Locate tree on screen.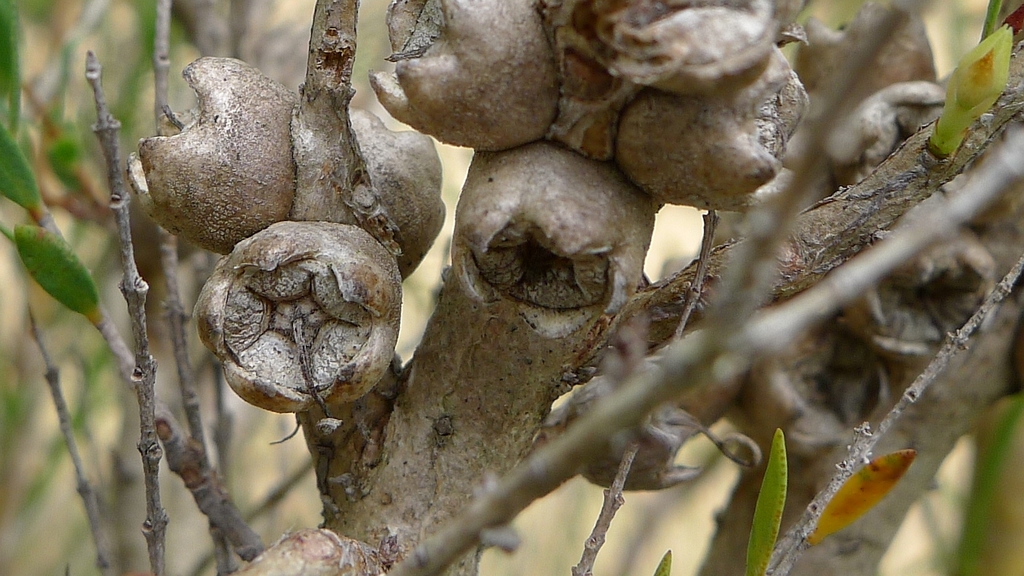
On screen at <bbox>0, 0, 1023, 575</bbox>.
